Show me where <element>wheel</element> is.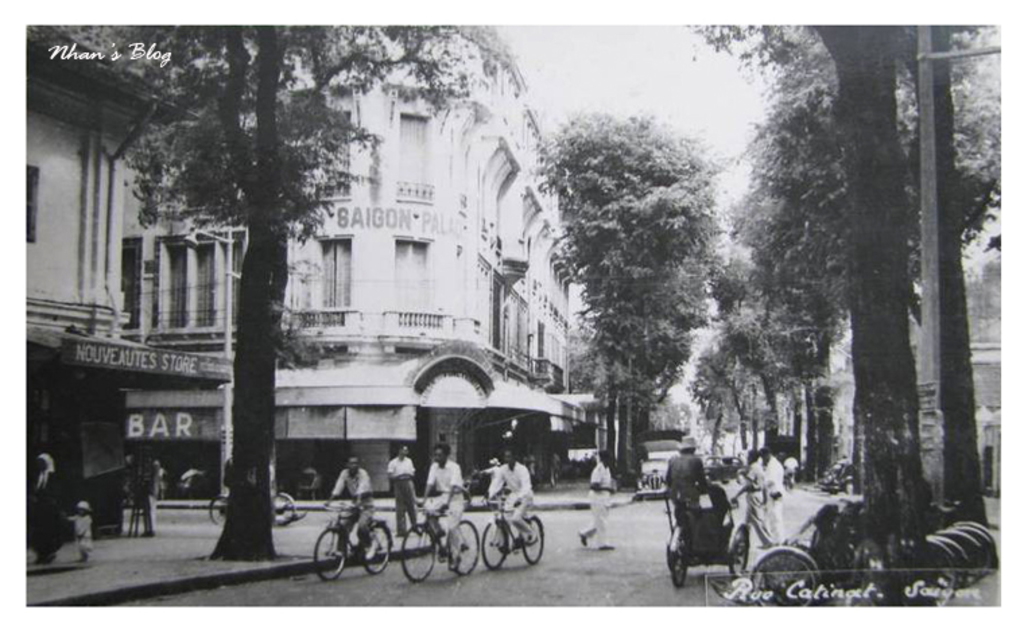
<element>wheel</element> is at {"left": 519, "top": 514, "right": 544, "bottom": 567}.
